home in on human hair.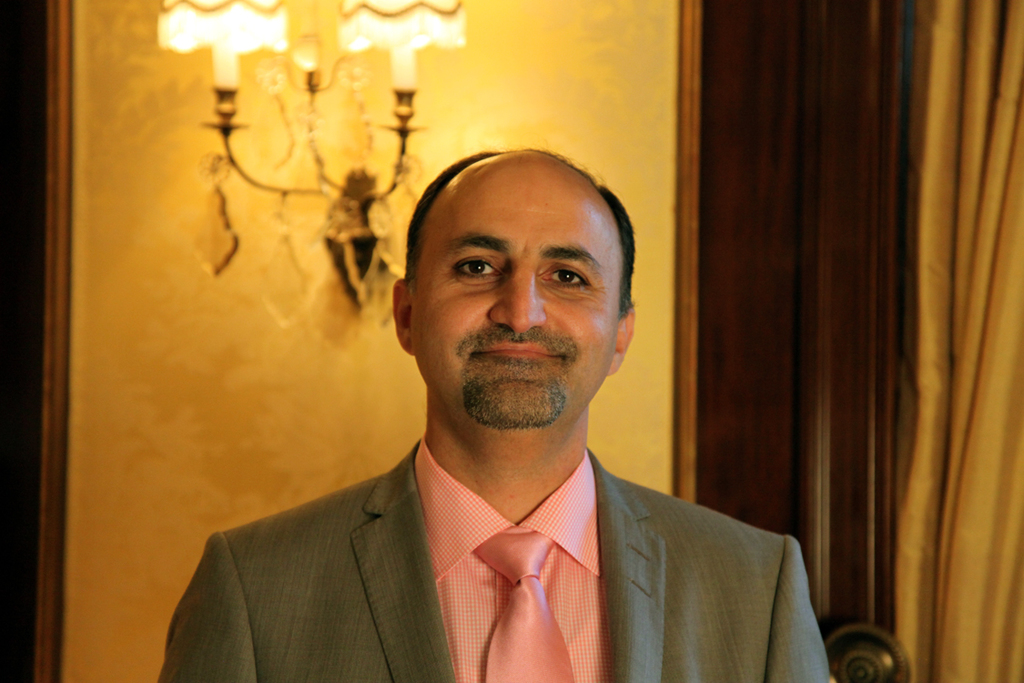
Homed in at crop(391, 138, 643, 339).
